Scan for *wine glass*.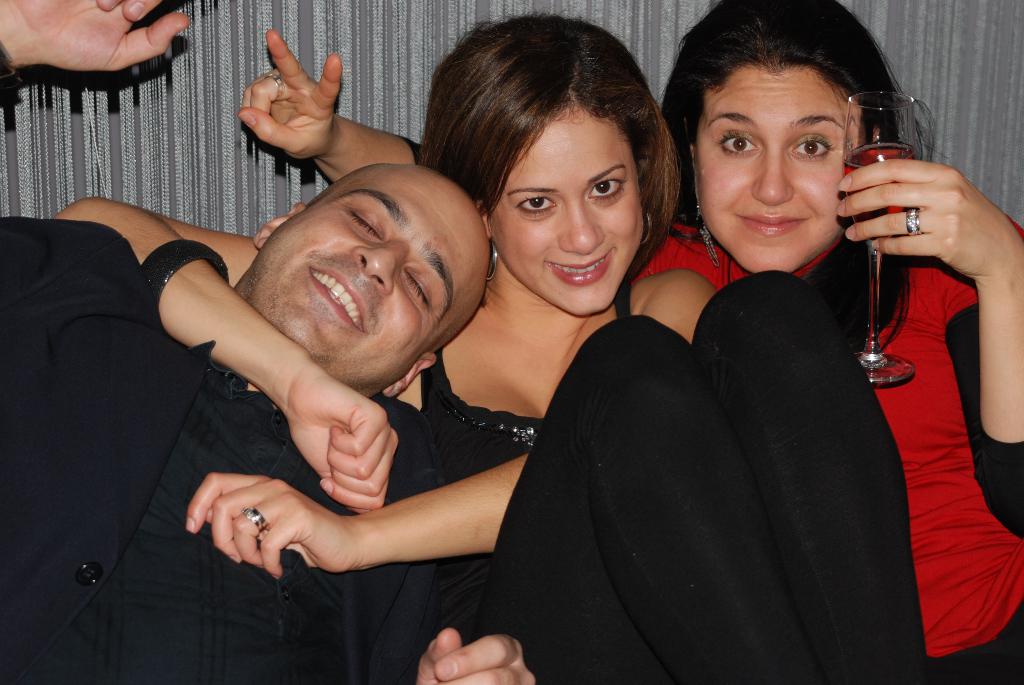
Scan result: [x1=844, y1=84, x2=915, y2=384].
